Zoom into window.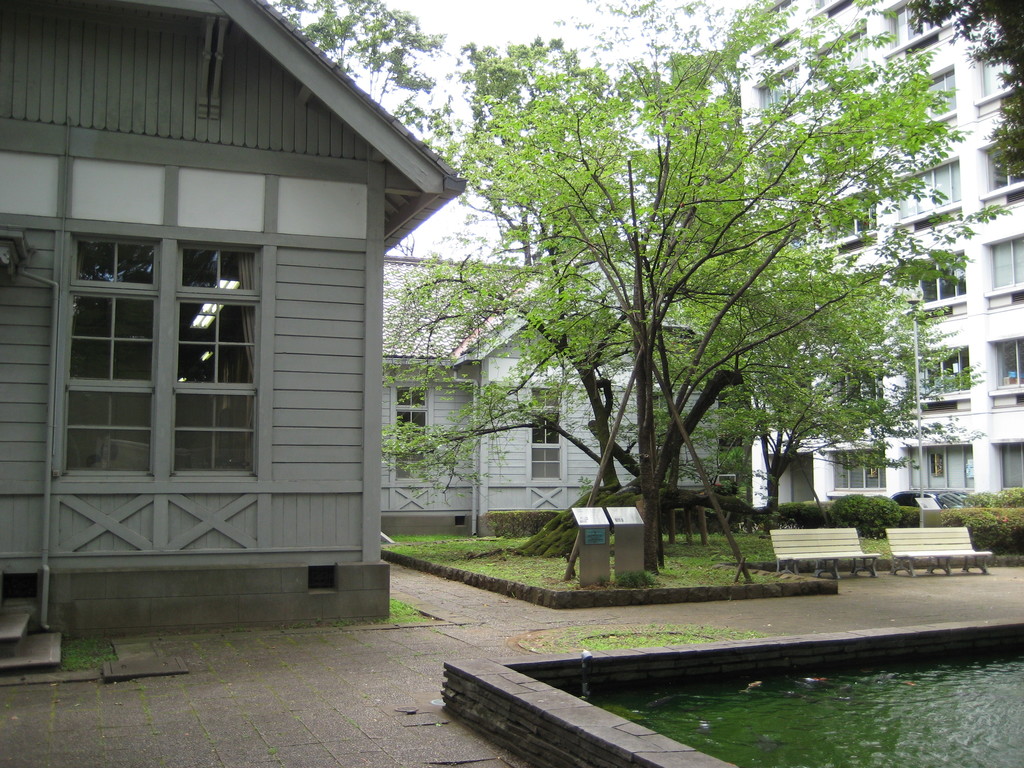
Zoom target: box=[991, 333, 1023, 408].
